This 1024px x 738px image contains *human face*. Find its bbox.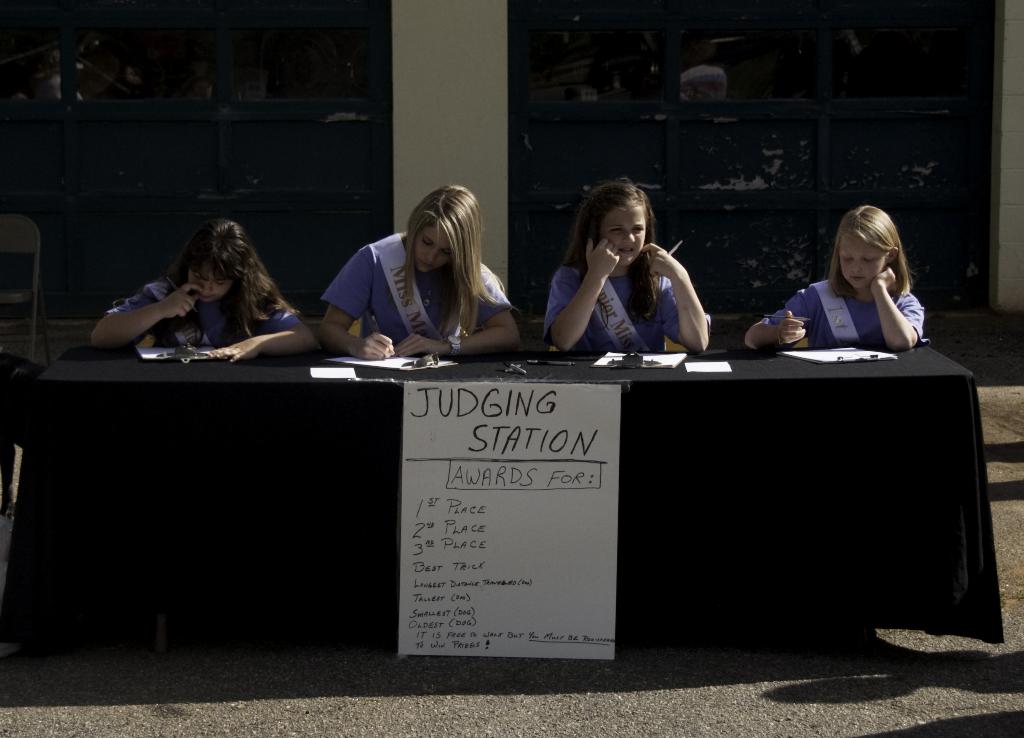
<box>598,207,646,266</box>.
